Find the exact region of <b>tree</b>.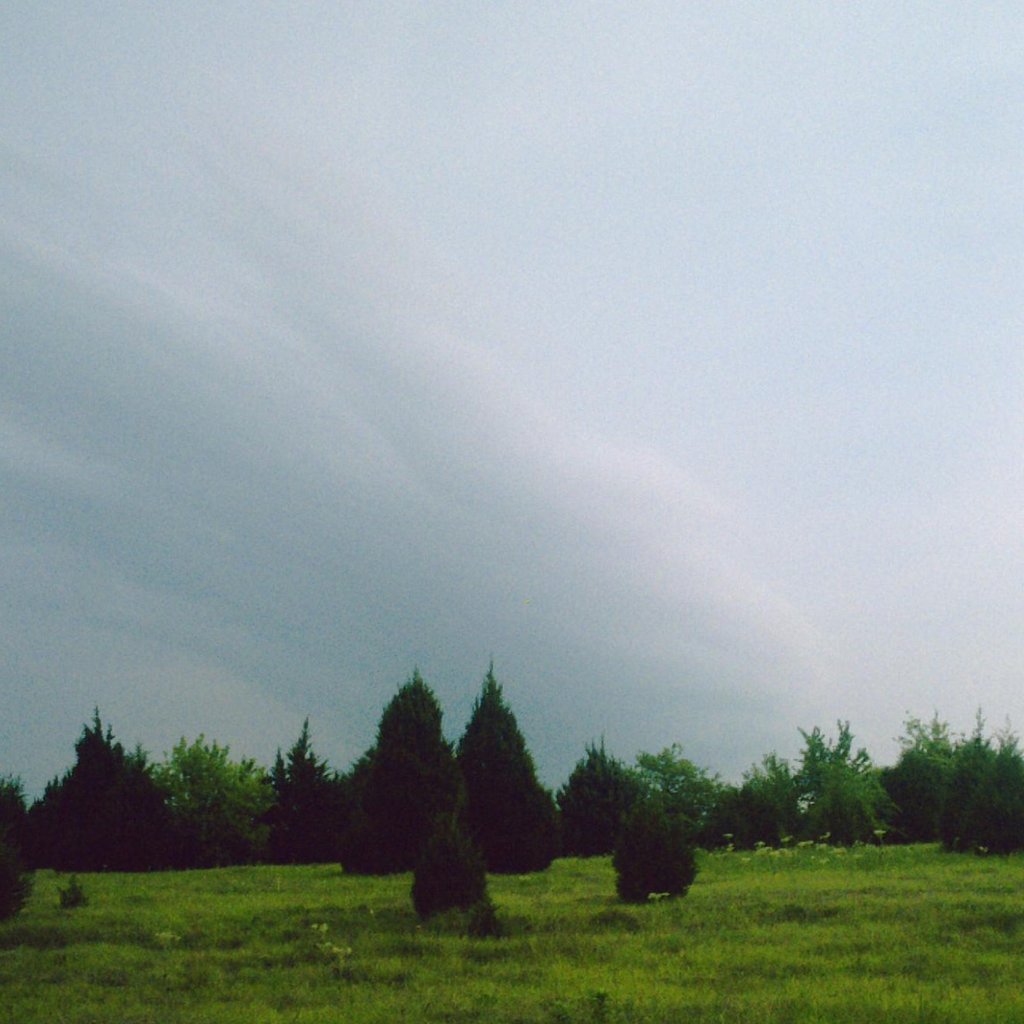
Exact region: x1=554 y1=736 x2=660 y2=845.
